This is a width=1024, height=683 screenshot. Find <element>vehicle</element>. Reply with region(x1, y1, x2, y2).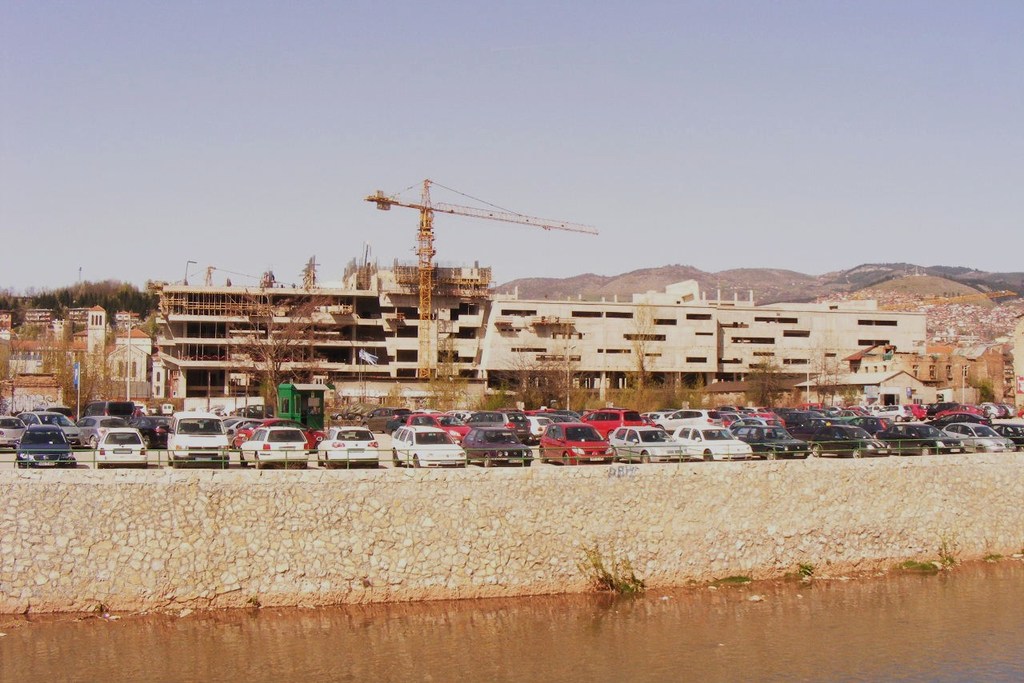
region(95, 428, 152, 468).
